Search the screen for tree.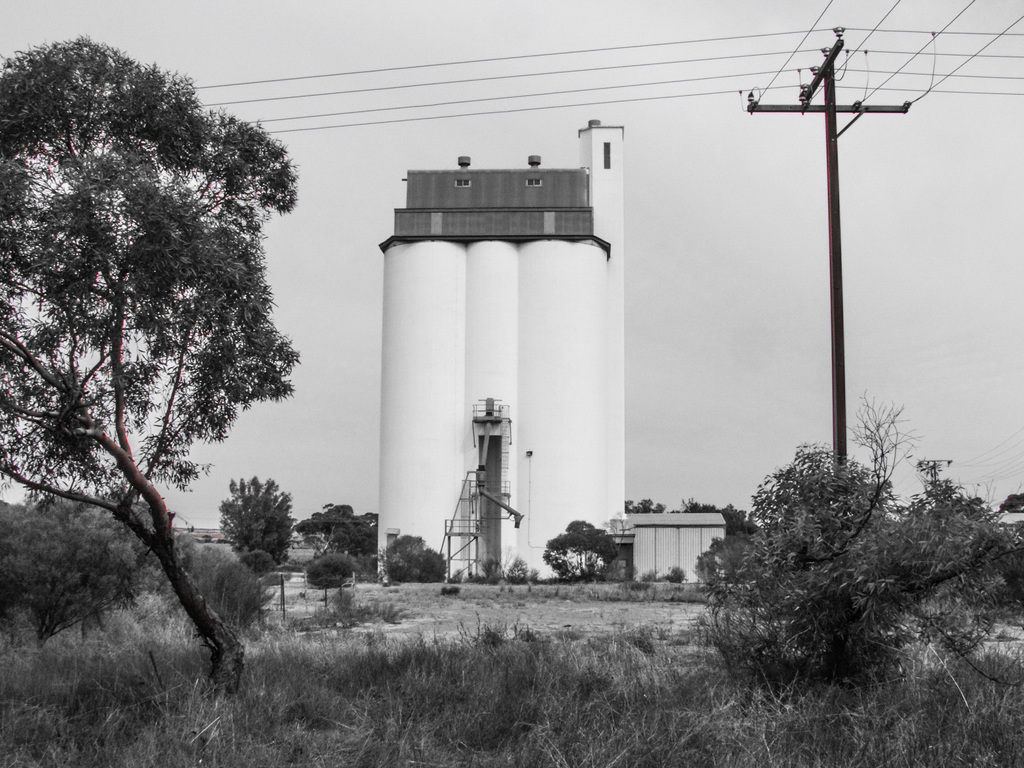
Found at <bbox>0, 481, 185, 648</bbox>.
